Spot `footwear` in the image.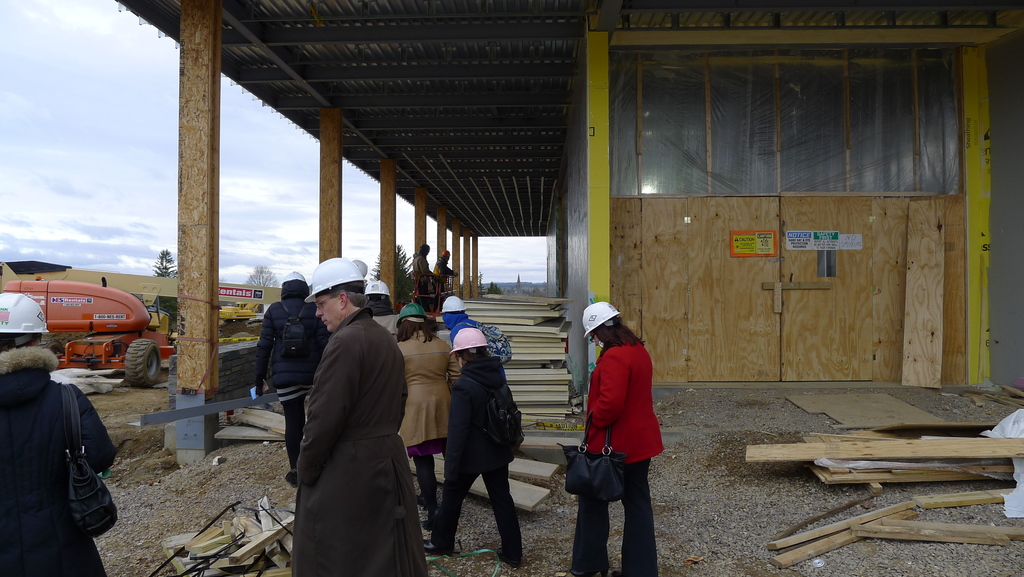
`footwear` found at 420/539/444/557.
